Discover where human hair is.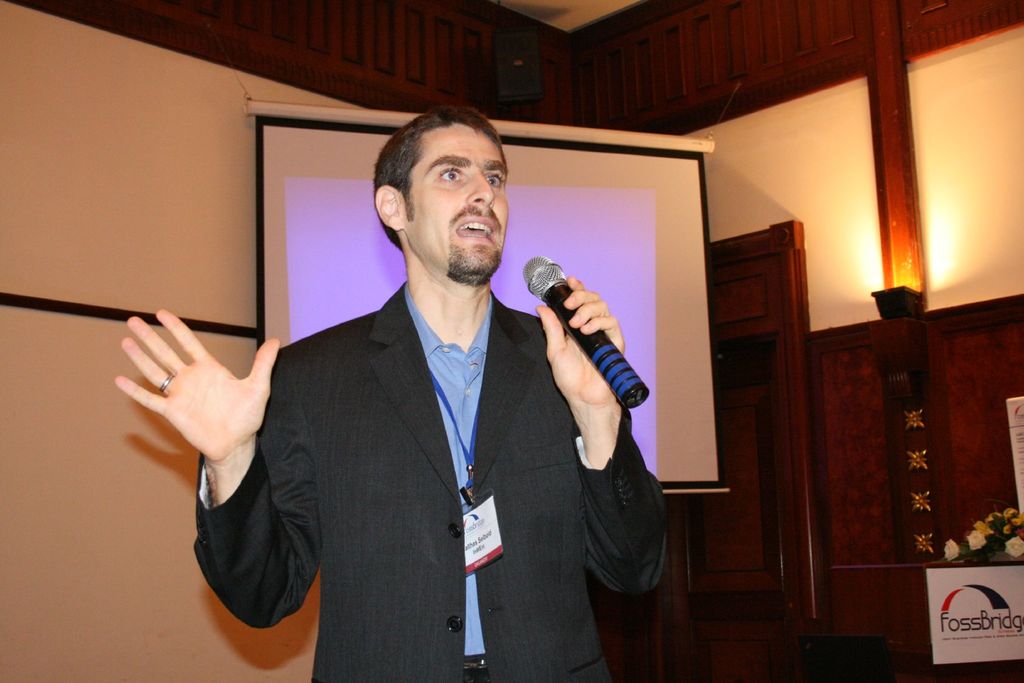
Discovered at 372:103:524:262.
